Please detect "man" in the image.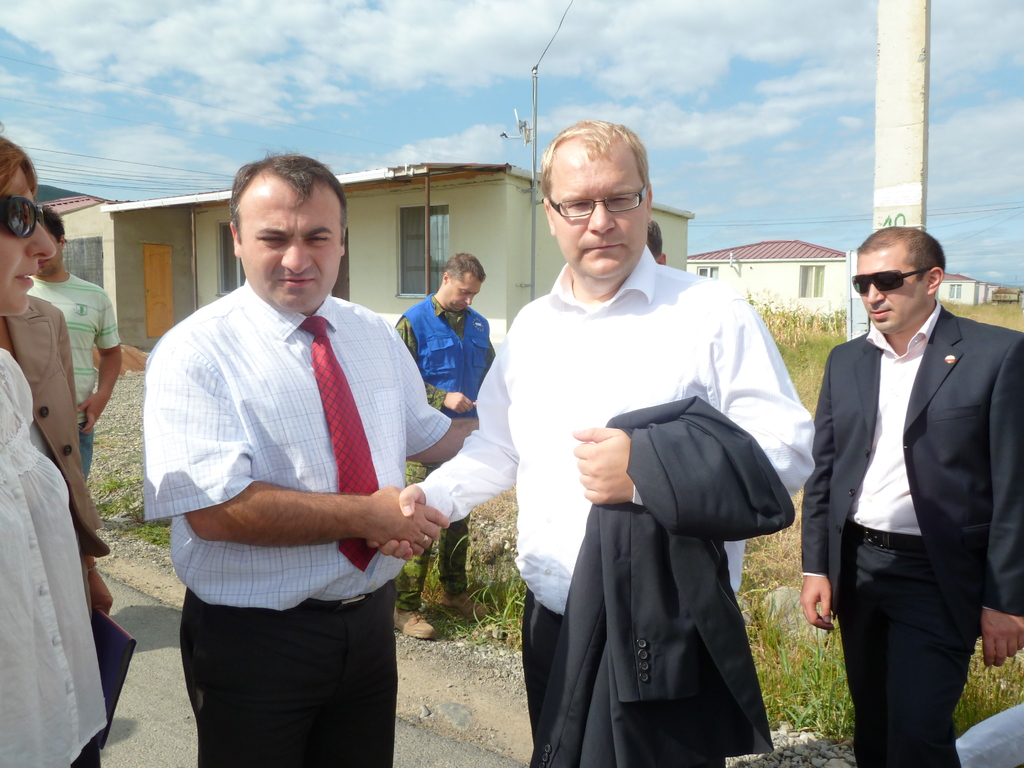
bbox(797, 225, 1023, 767).
